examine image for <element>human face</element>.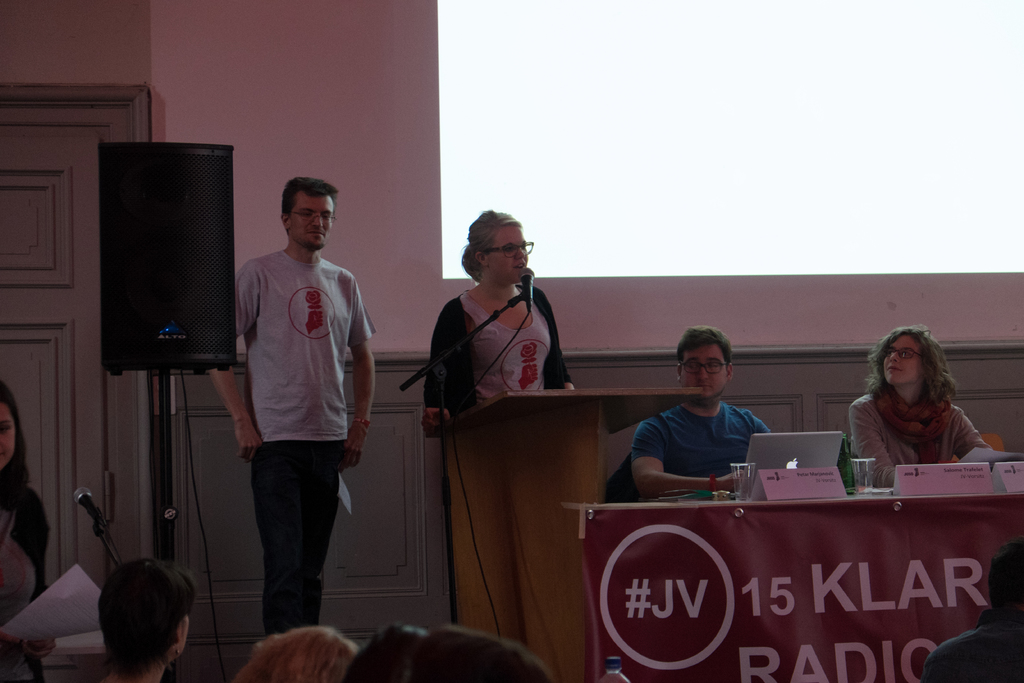
Examination result: Rect(294, 197, 338, 252).
